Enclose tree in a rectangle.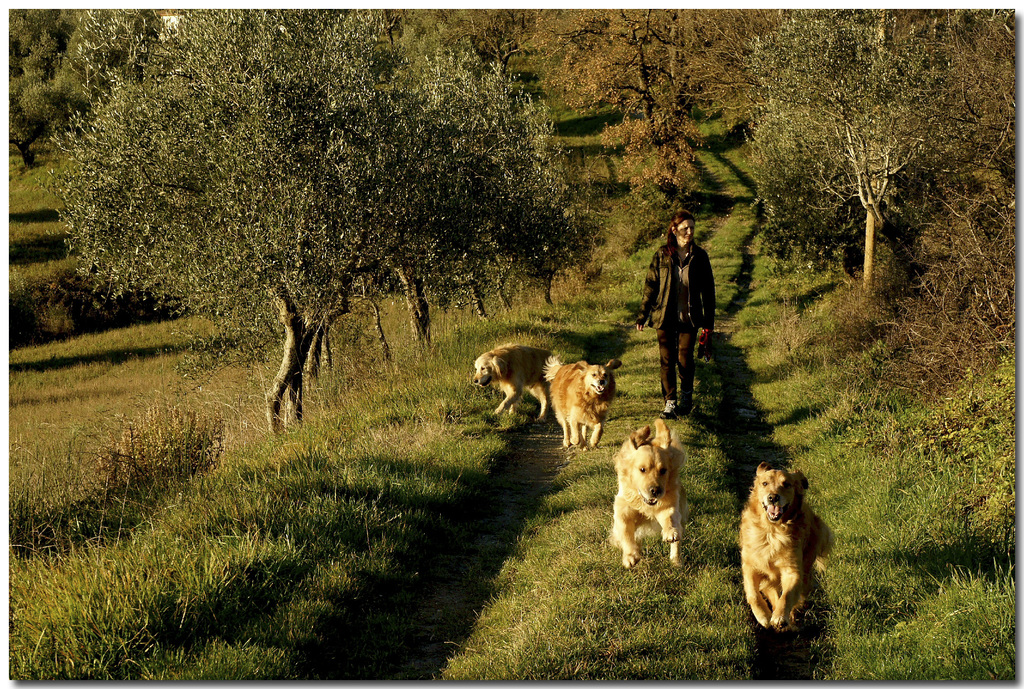
8 11 58 88.
